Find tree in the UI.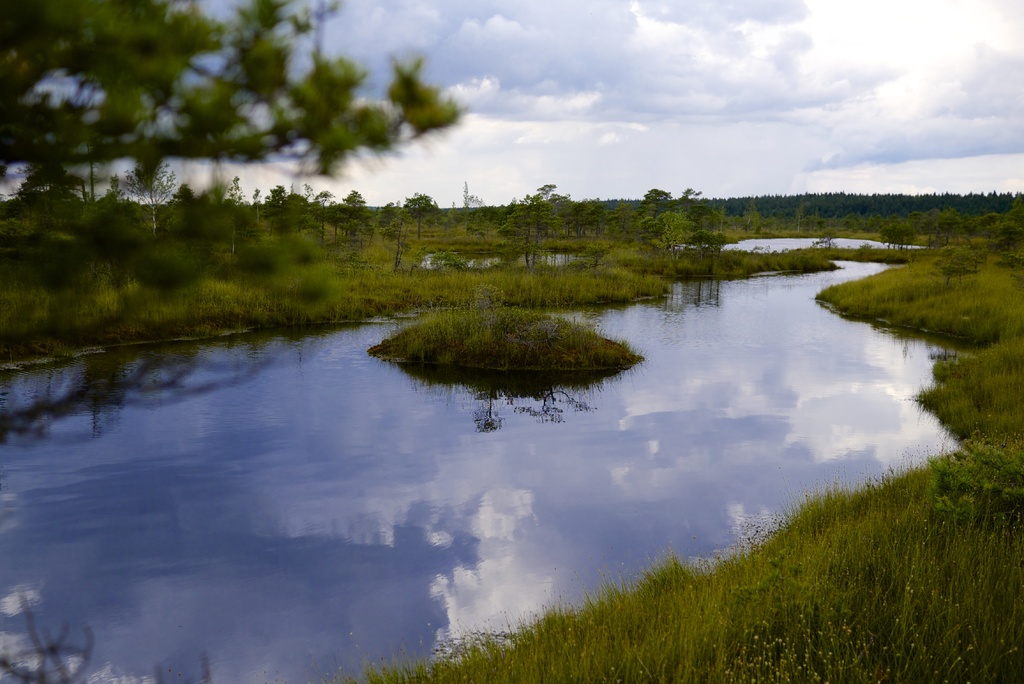
UI element at x1=330, y1=189, x2=375, y2=241.
